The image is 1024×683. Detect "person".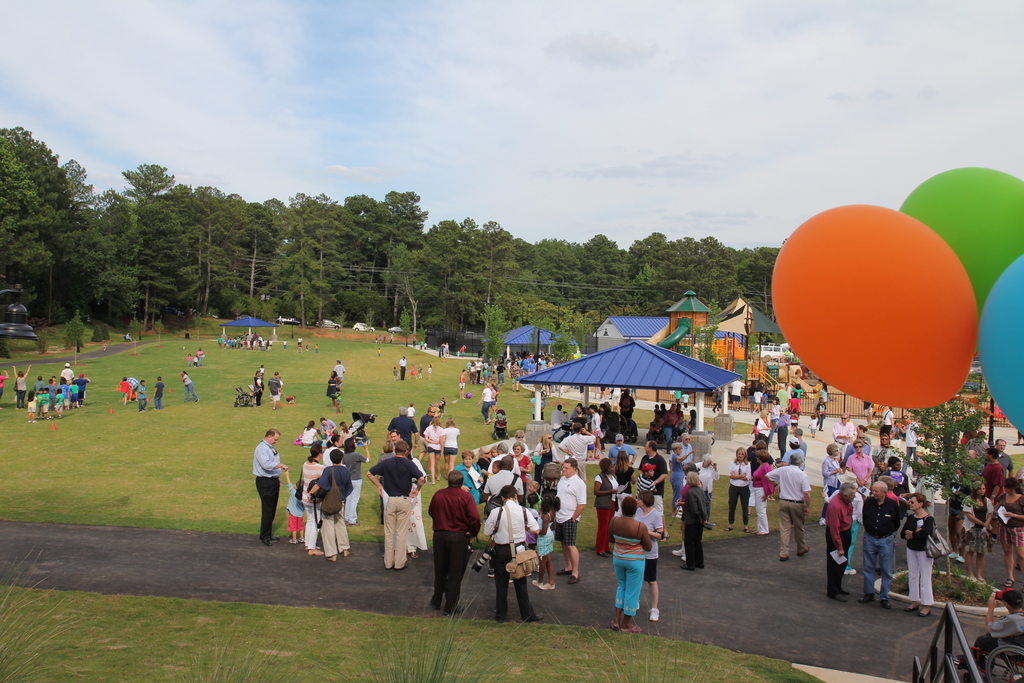
Detection: locate(492, 444, 497, 454).
